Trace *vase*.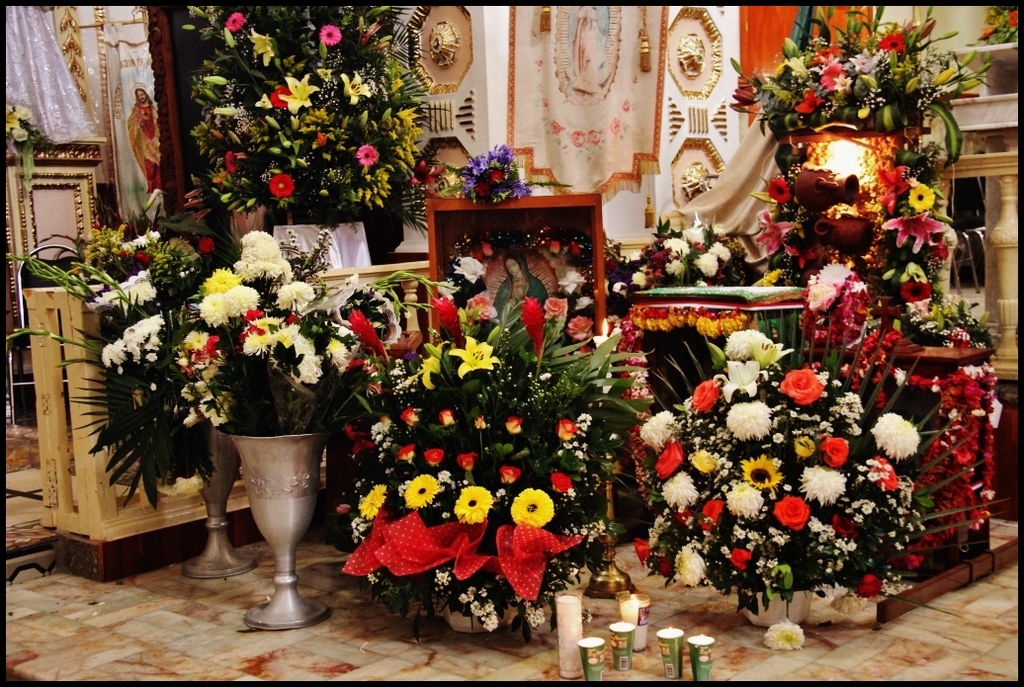
Traced to <bbox>183, 423, 259, 580</bbox>.
